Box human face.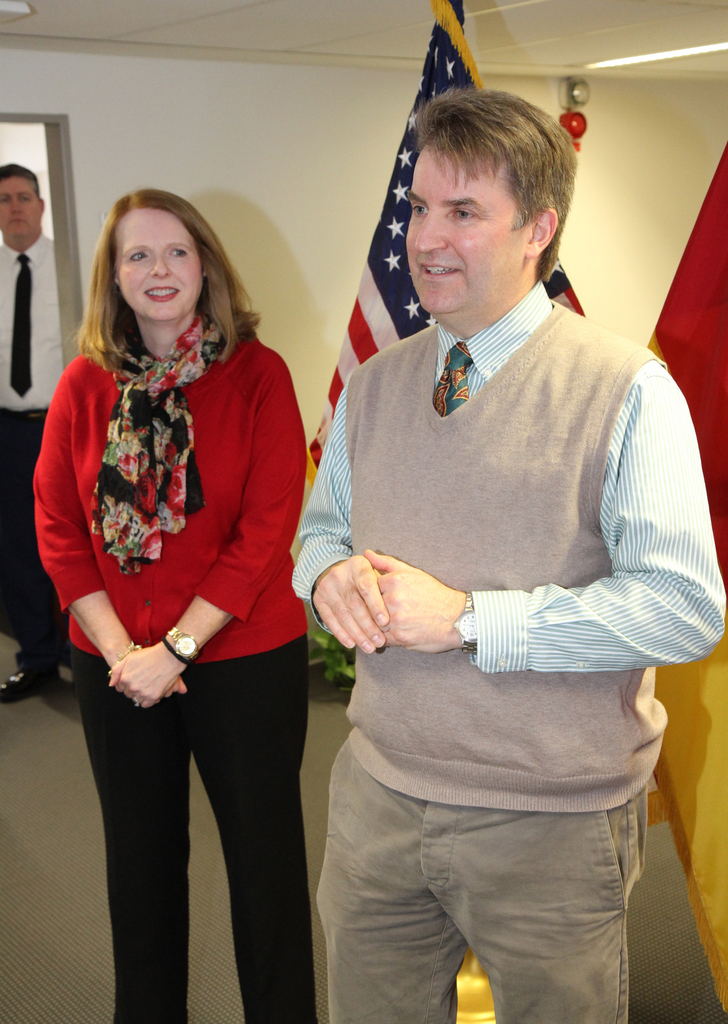
BBox(0, 174, 53, 246).
